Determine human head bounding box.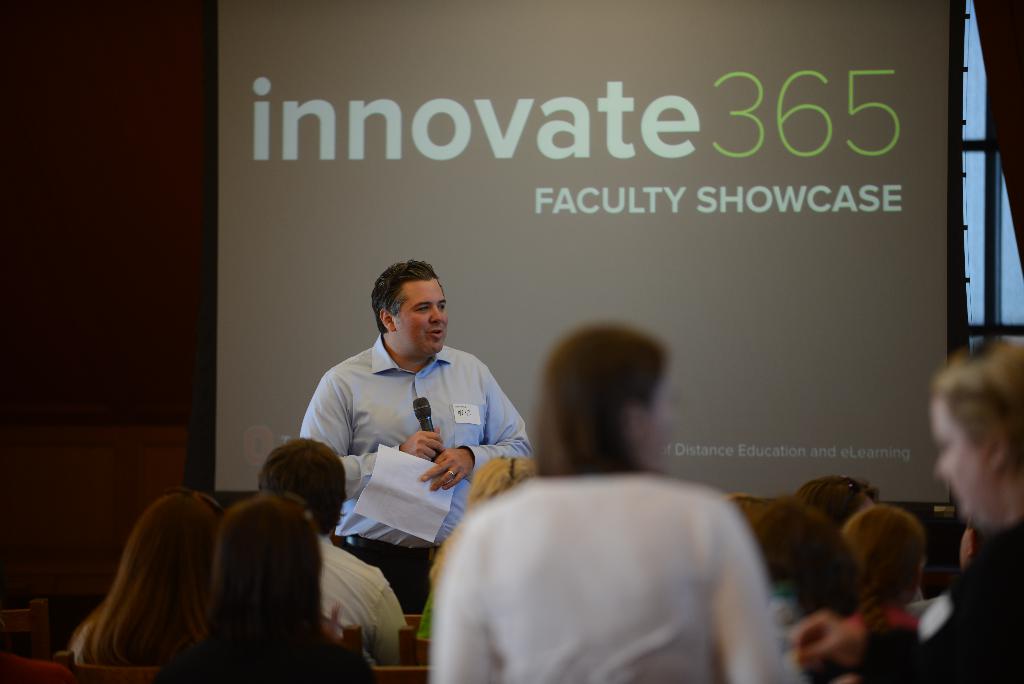
Determined: 543, 330, 672, 476.
